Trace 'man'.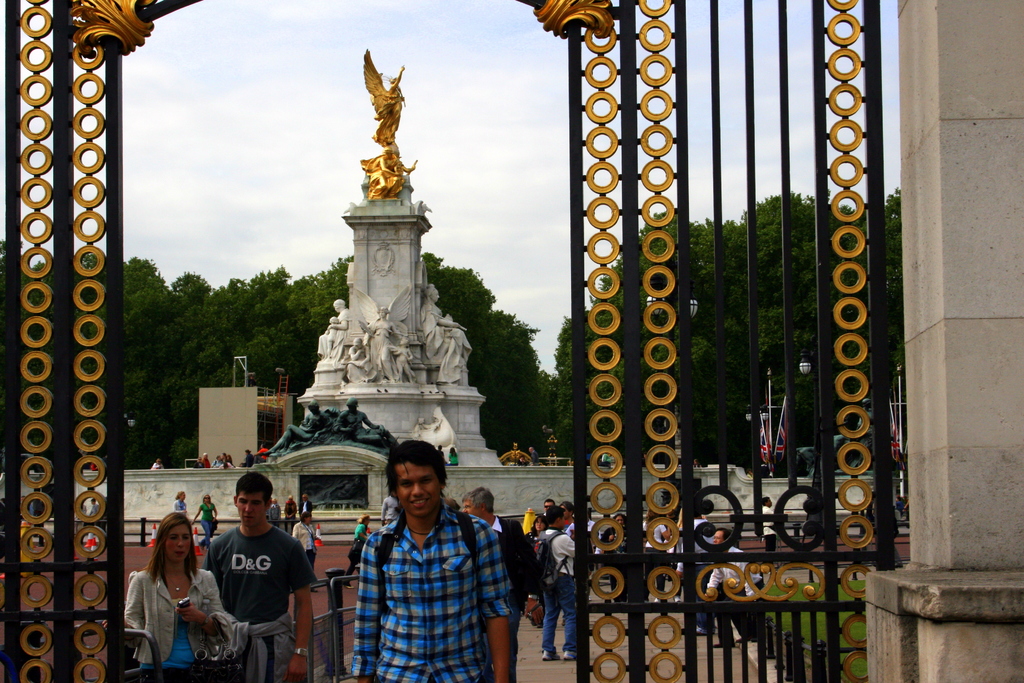
Traced to <box>460,484,533,624</box>.
